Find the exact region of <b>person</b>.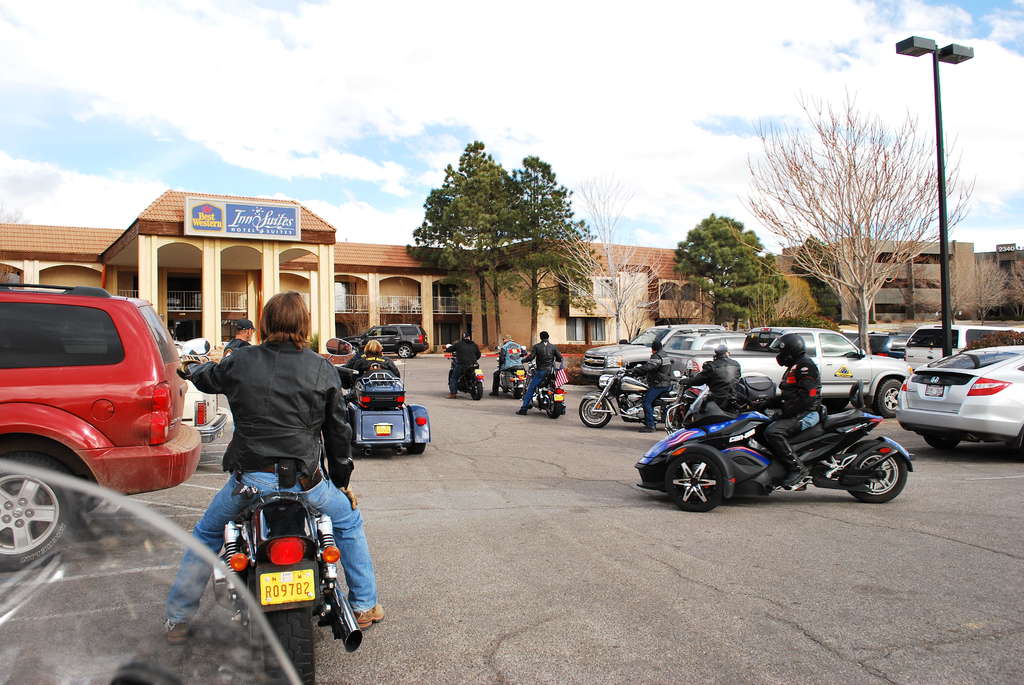
Exact region: 342 336 403 410.
